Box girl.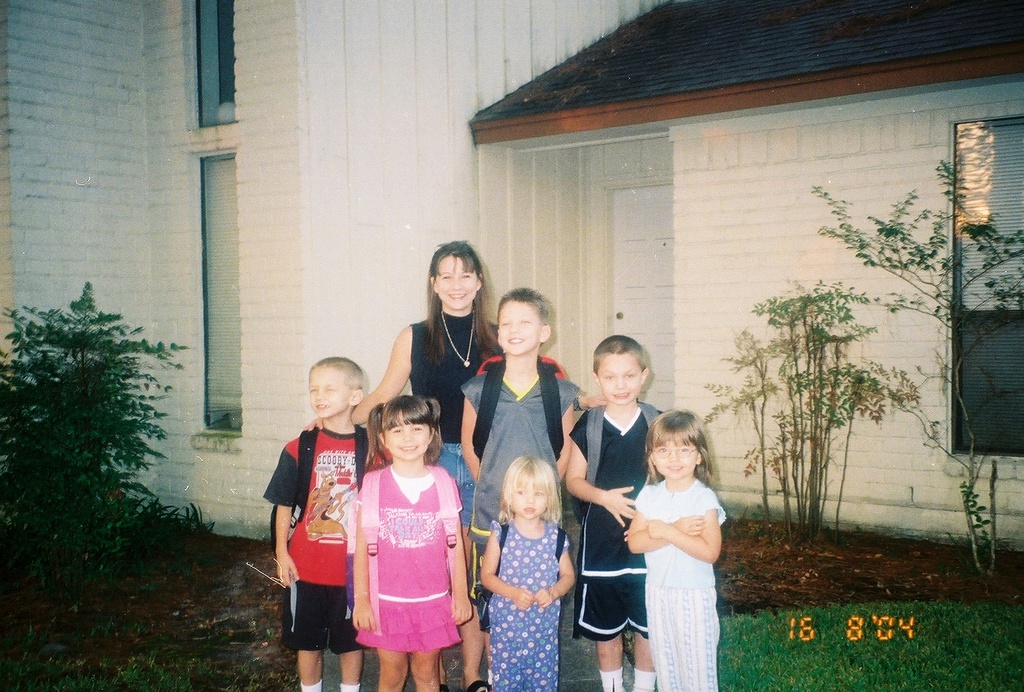
bbox(623, 409, 727, 691).
